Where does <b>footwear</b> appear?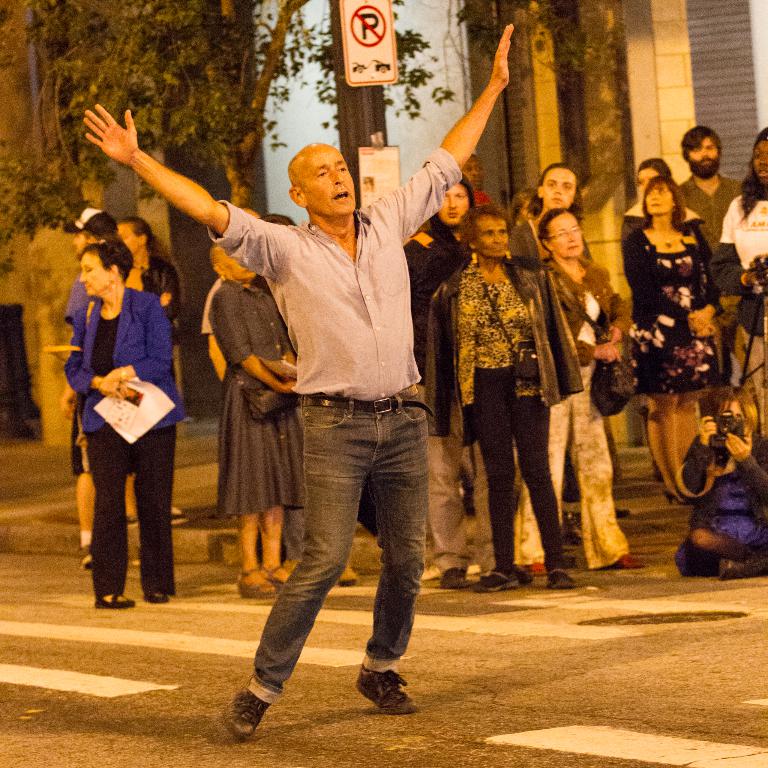
Appears at select_region(623, 554, 647, 570).
